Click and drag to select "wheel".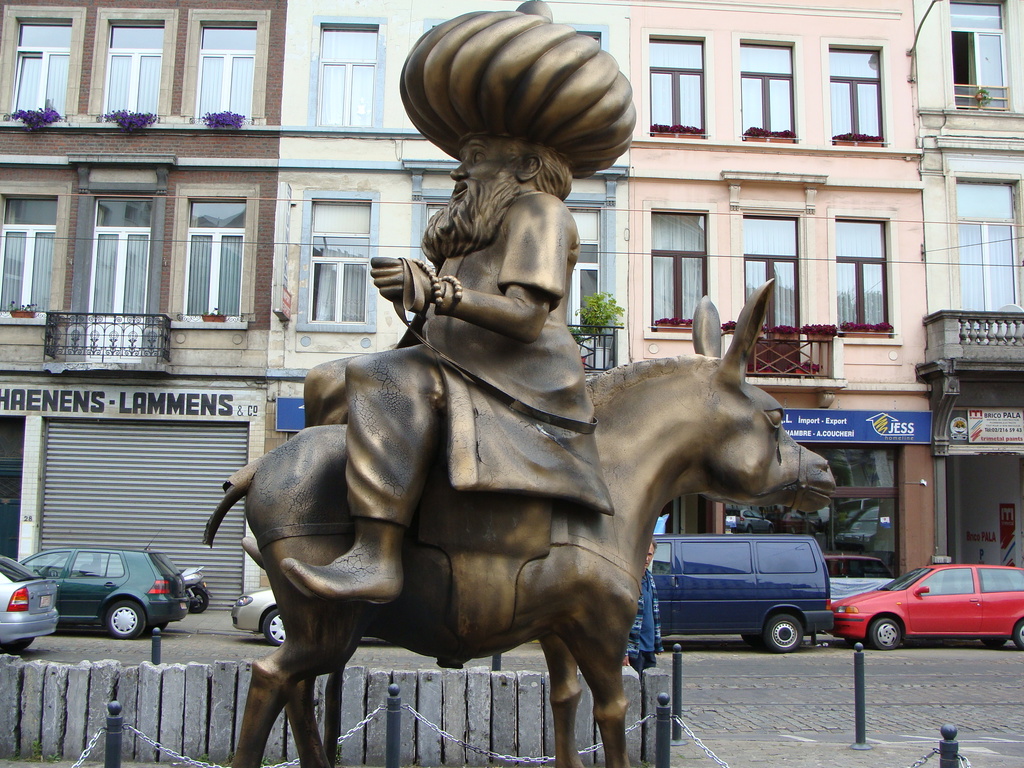
Selection: box=[869, 622, 897, 653].
